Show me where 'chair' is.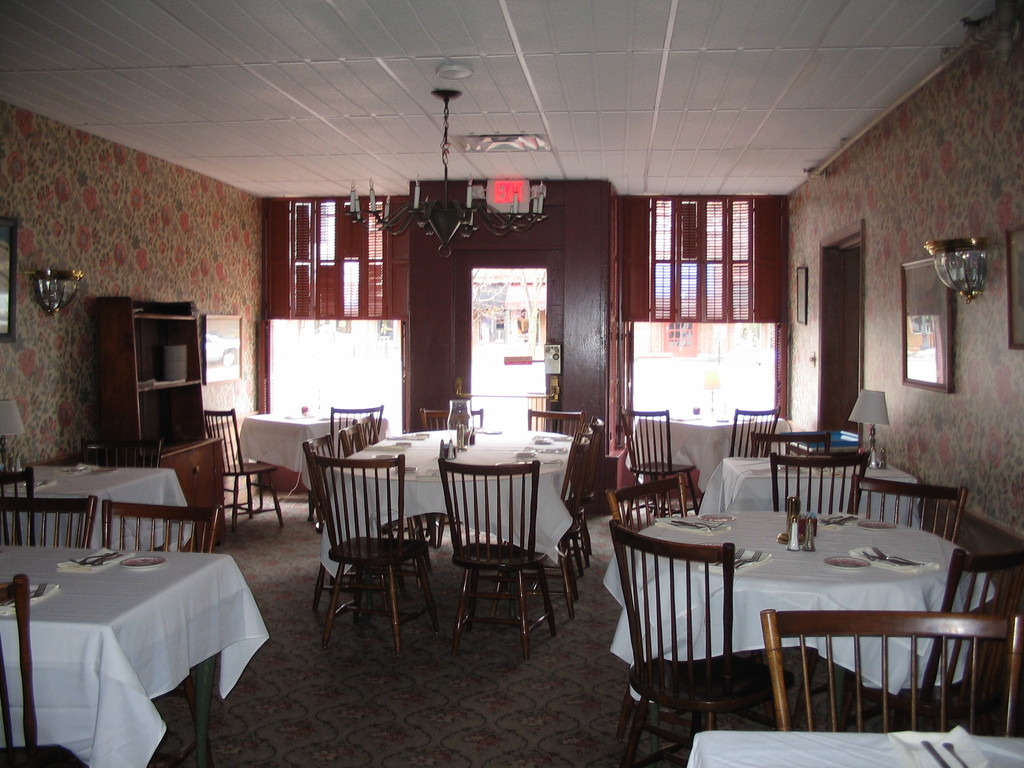
'chair' is at {"left": 614, "top": 406, "right": 706, "bottom": 513}.
